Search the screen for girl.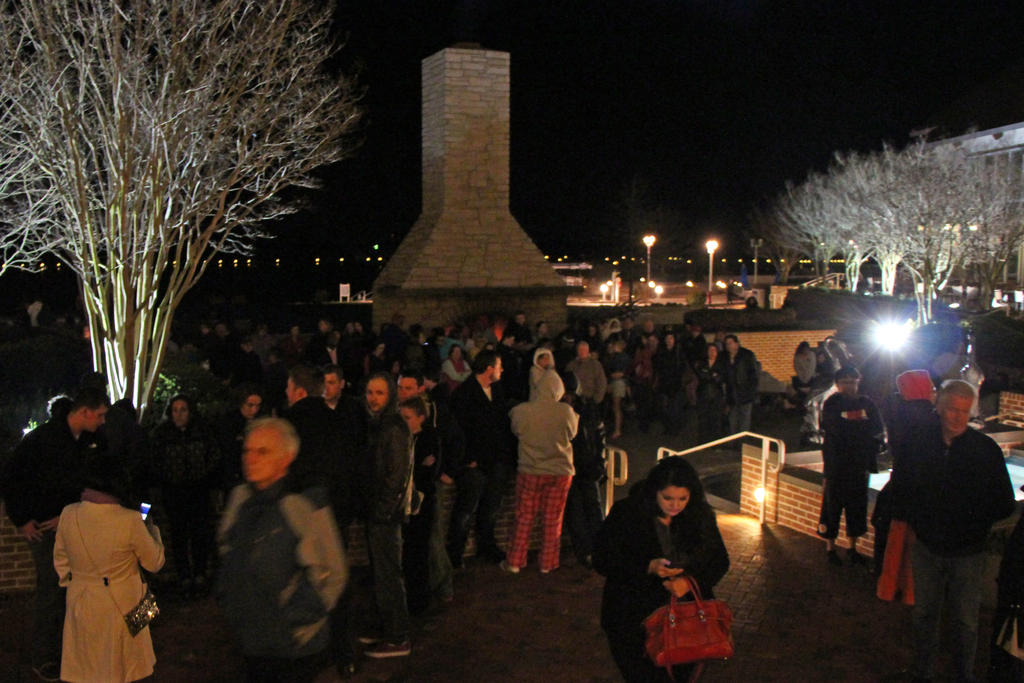
Found at rect(151, 397, 211, 591).
